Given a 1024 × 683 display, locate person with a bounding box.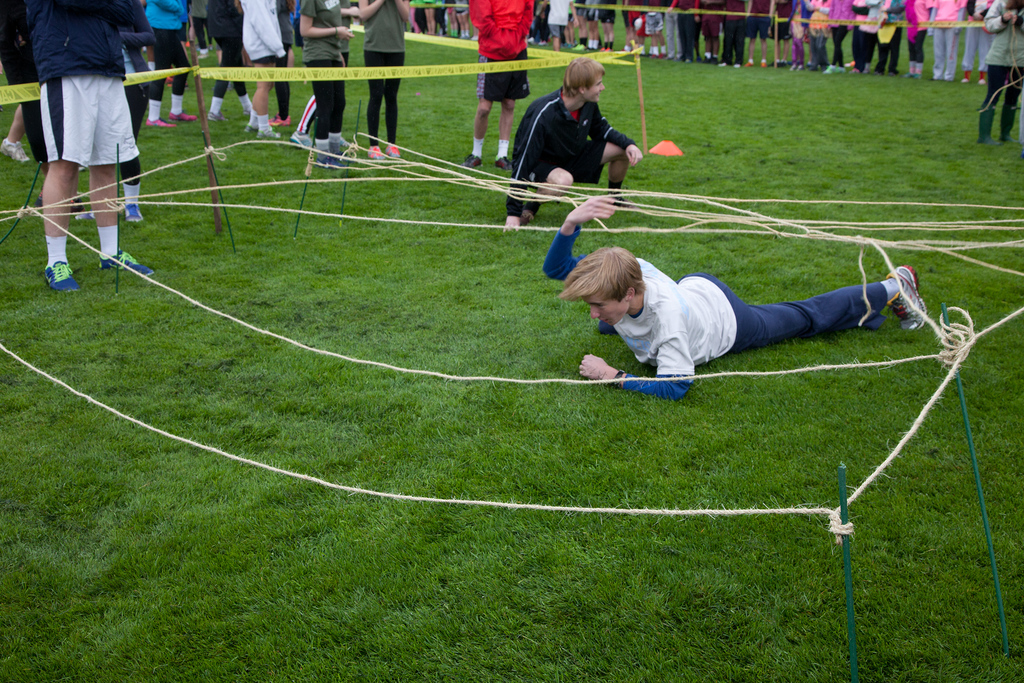
Located: rect(697, 0, 726, 67).
